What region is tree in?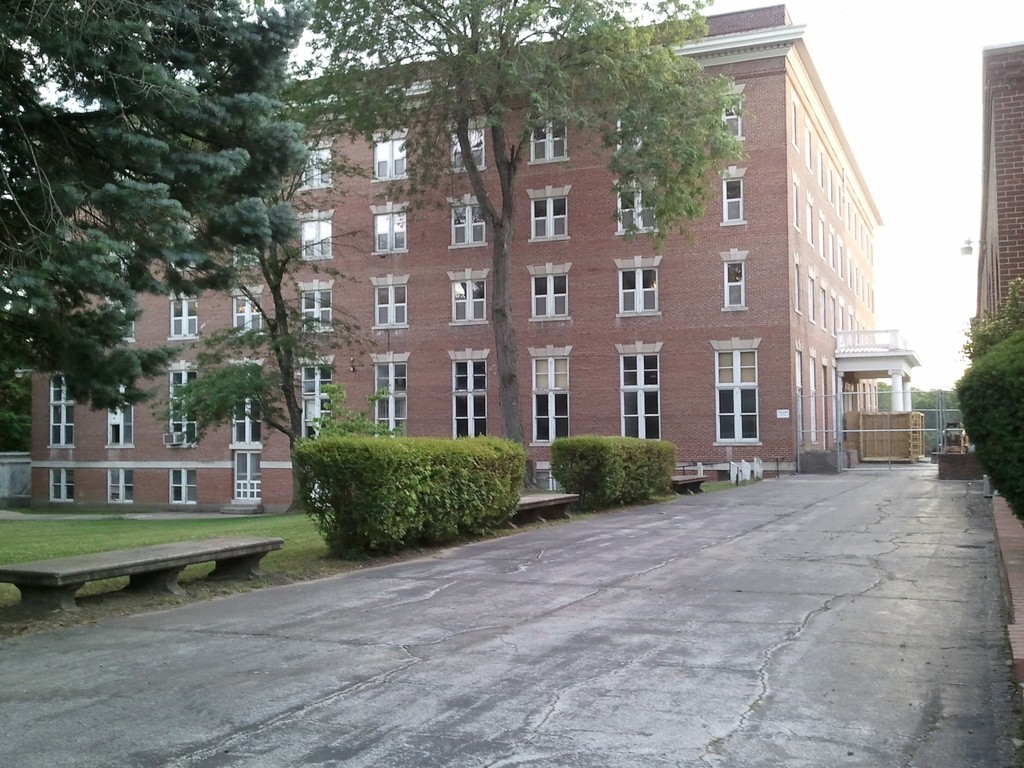
<bbox>0, 0, 310, 399</bbox>.
